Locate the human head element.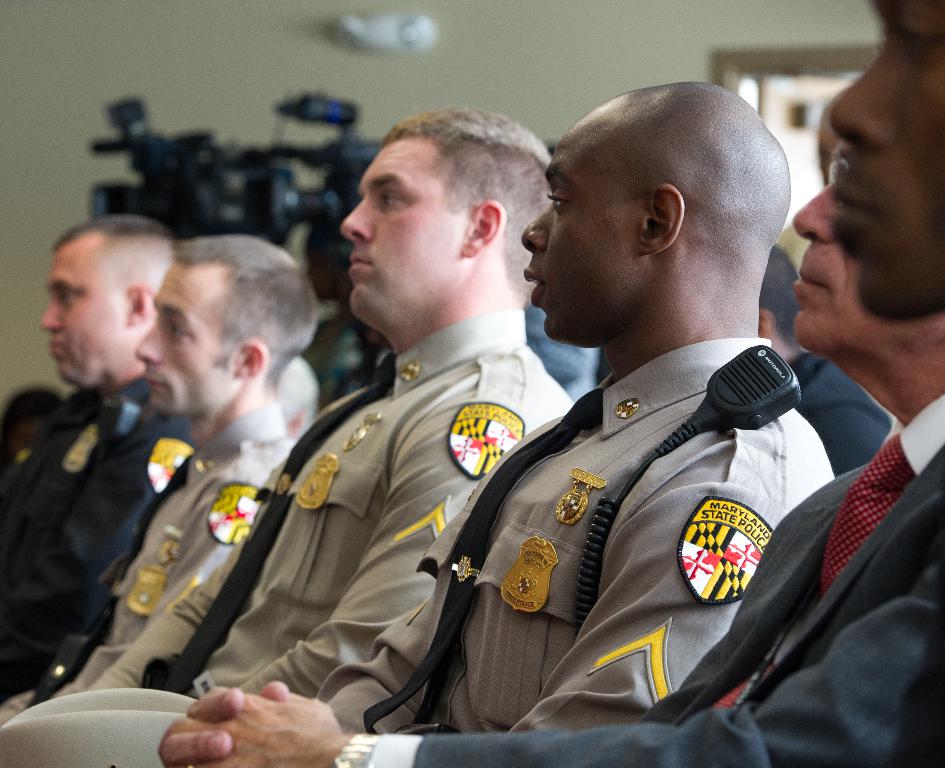
Element bbox: box(754, 243, 800, 356).
